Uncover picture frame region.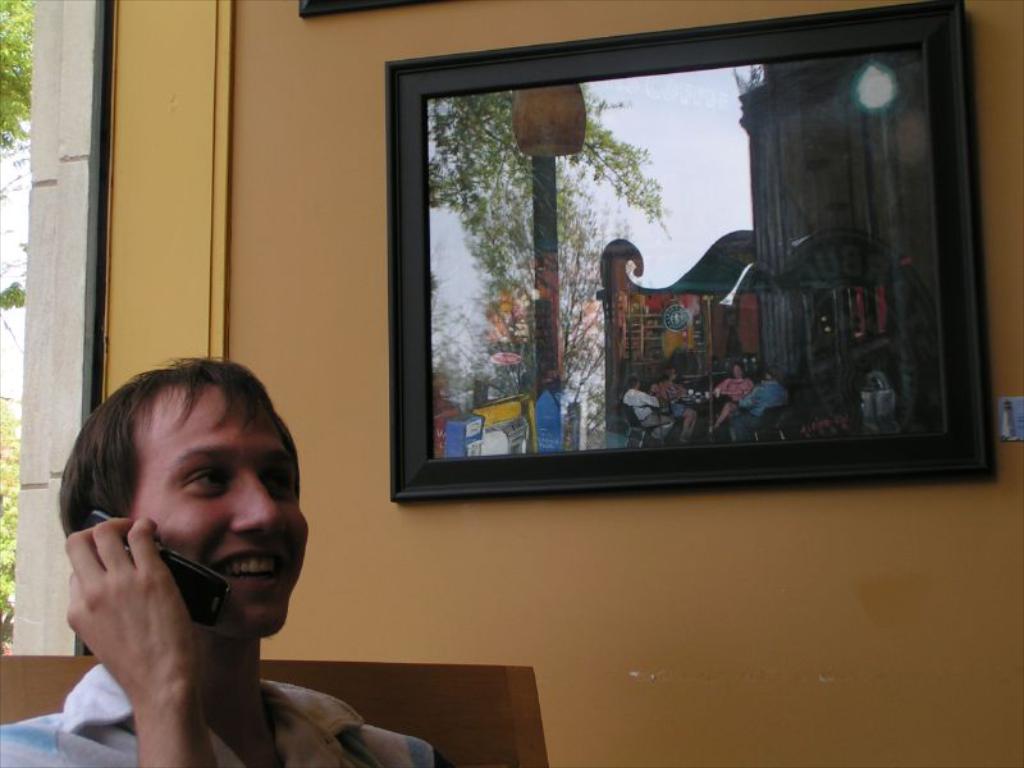
Uncovered: [383, 0, 998, 509].
